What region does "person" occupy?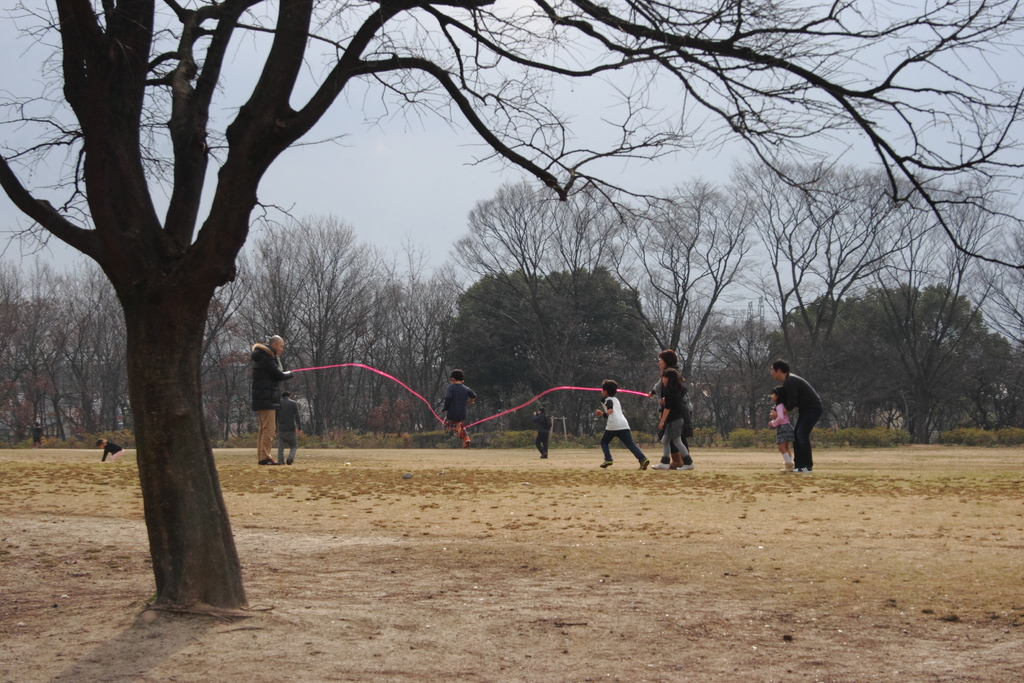
select_region(537, 404, 558, 458).
